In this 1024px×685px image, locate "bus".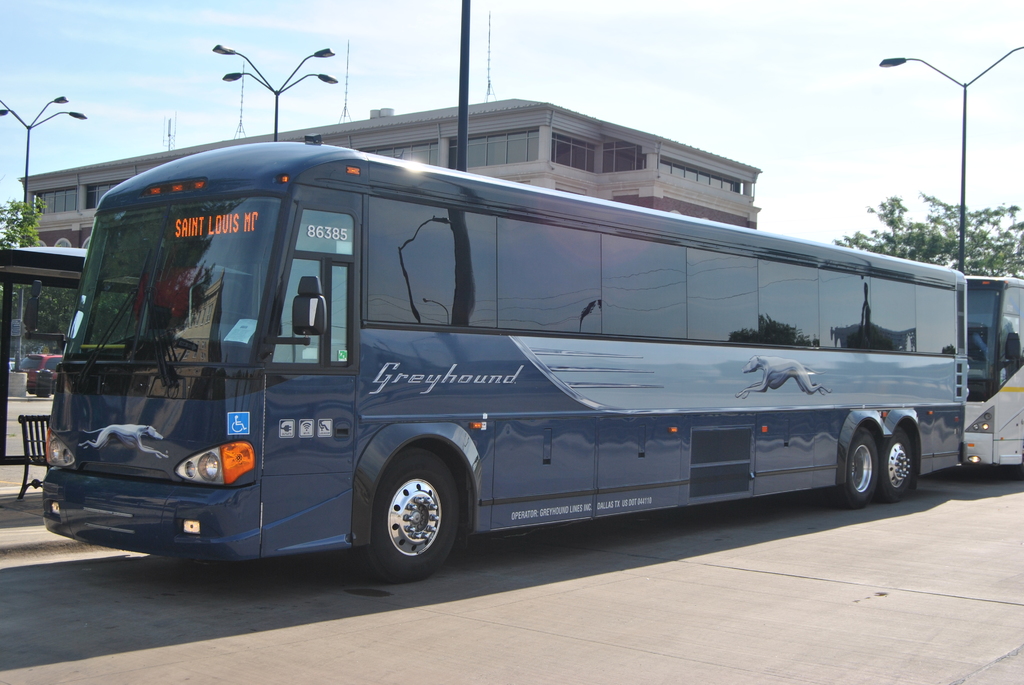
Bounding box: box=[953, 280, 1023, 468].
